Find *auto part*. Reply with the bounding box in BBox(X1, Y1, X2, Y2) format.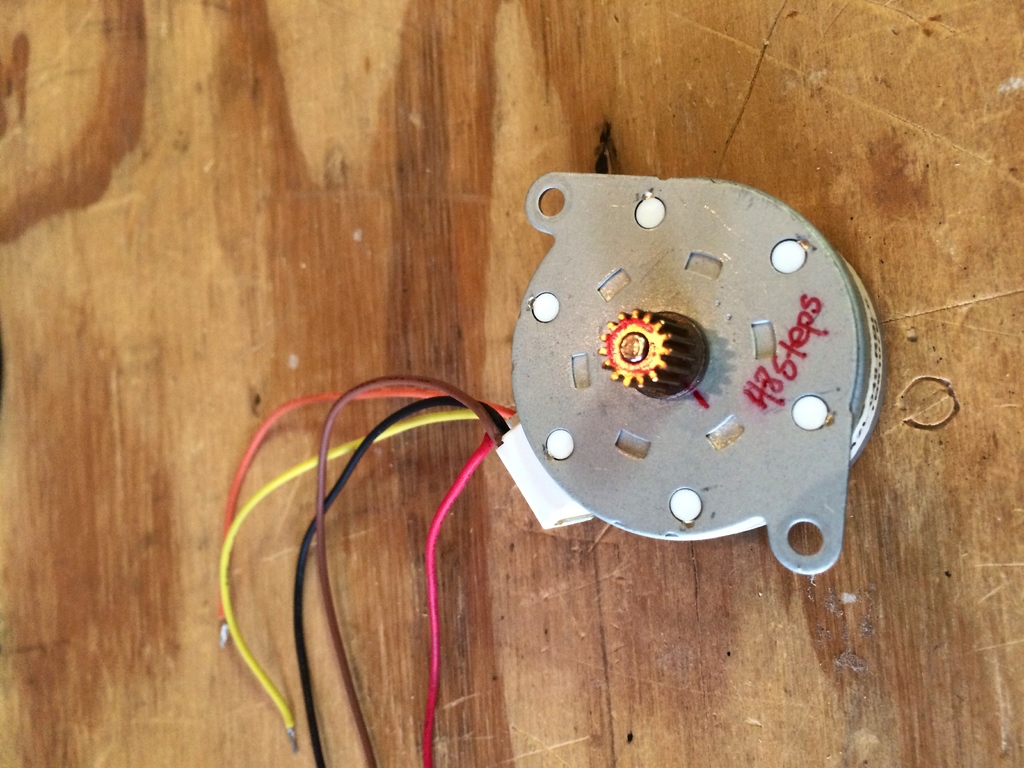
BBox(515, 156, 869, 545).
